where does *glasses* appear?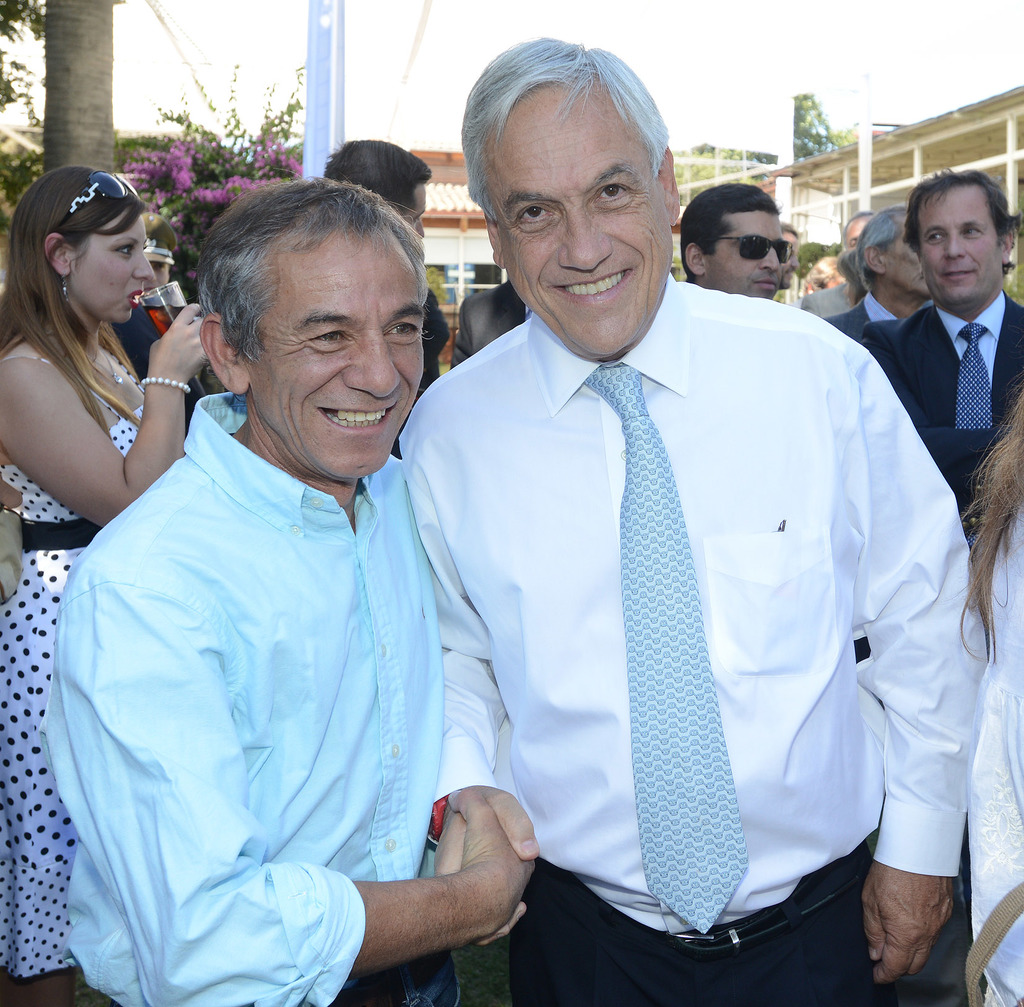
Appears at 56,172,150,238.
